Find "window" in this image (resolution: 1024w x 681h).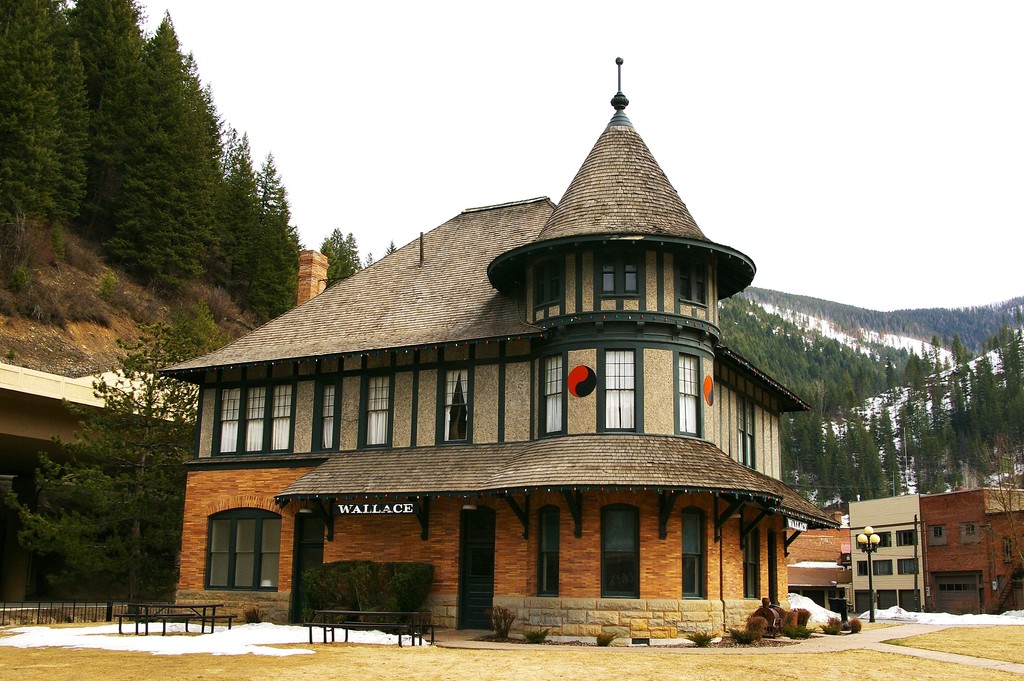
box=[202, 510, 278, 593].
